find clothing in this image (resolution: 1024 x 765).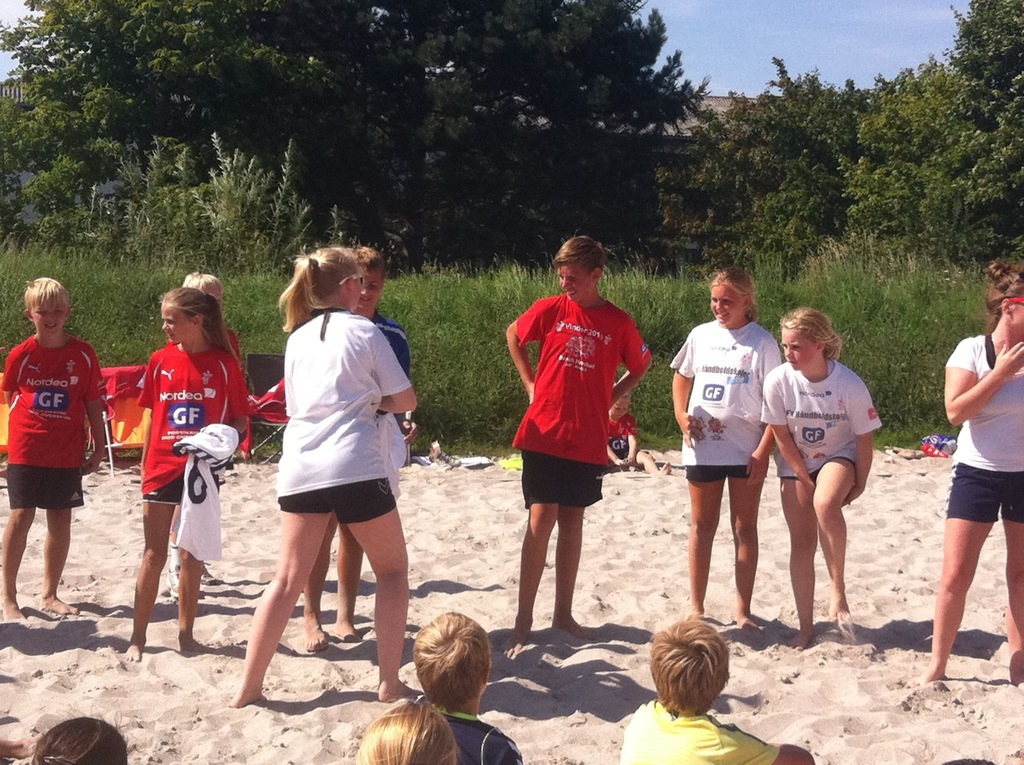
pyautogui.locateOnScreen(134, 342, 253, 510).
